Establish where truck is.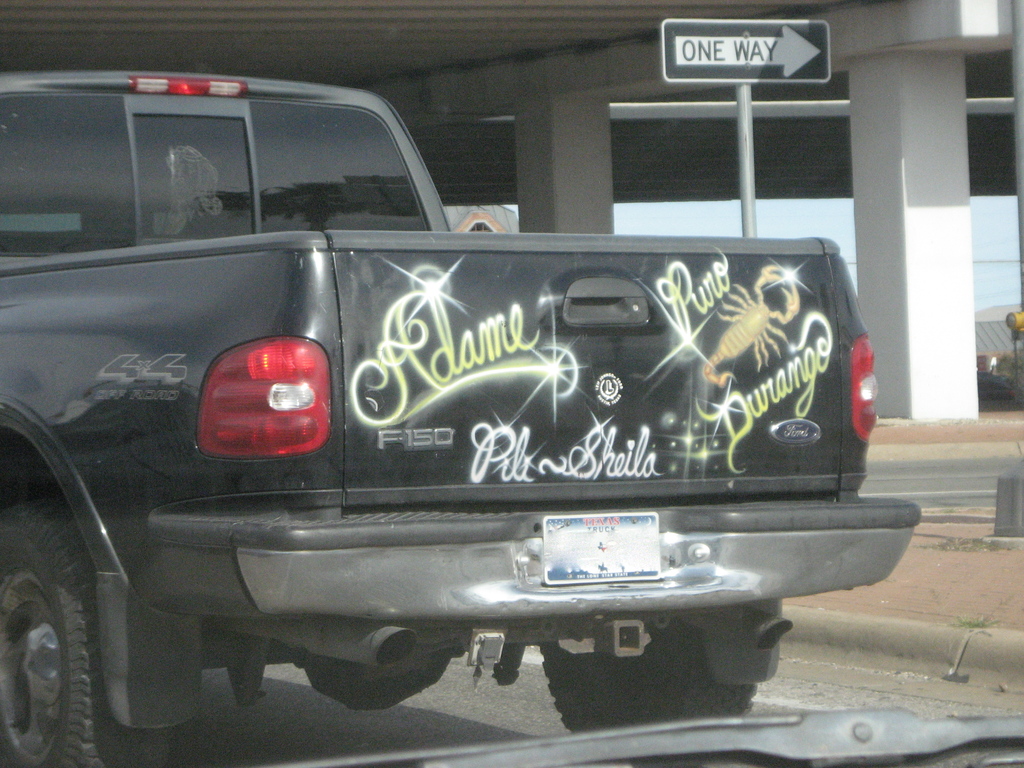
Established at <box>0,159,888,745</box>.
